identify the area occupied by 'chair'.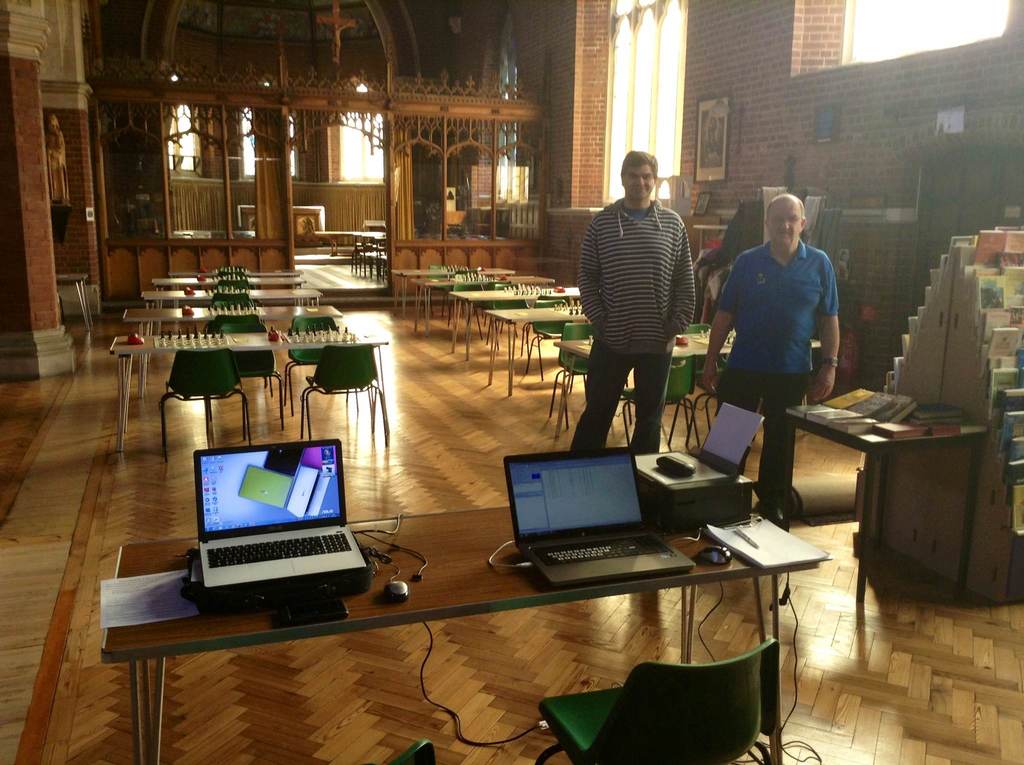
Area: crop(420, 264, 451, 317).
